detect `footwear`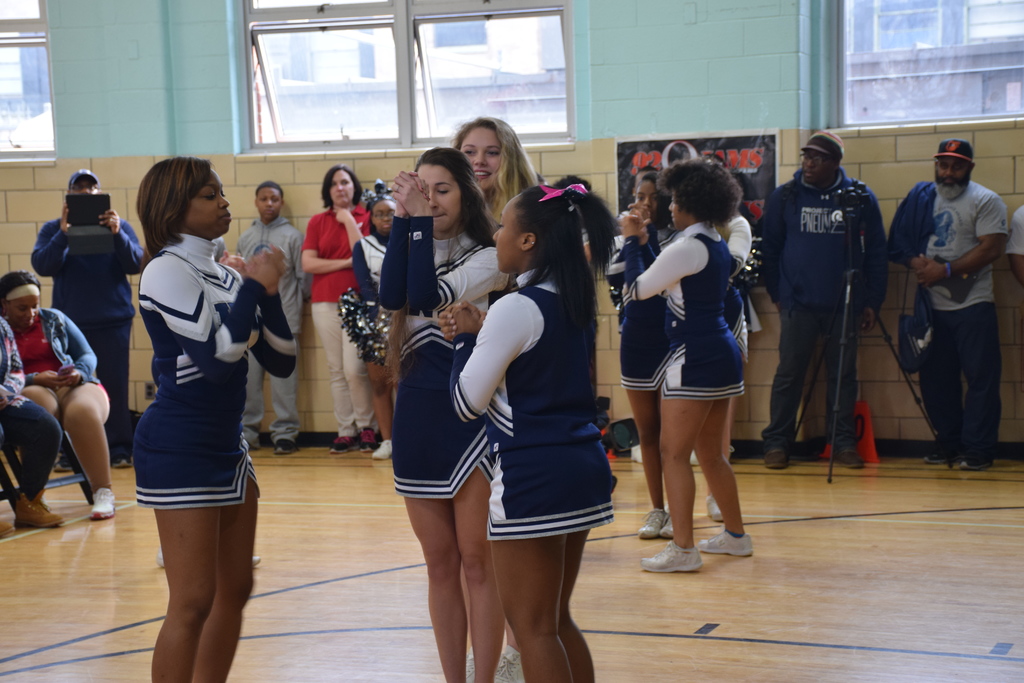
<box>639,535,706,573</box>
